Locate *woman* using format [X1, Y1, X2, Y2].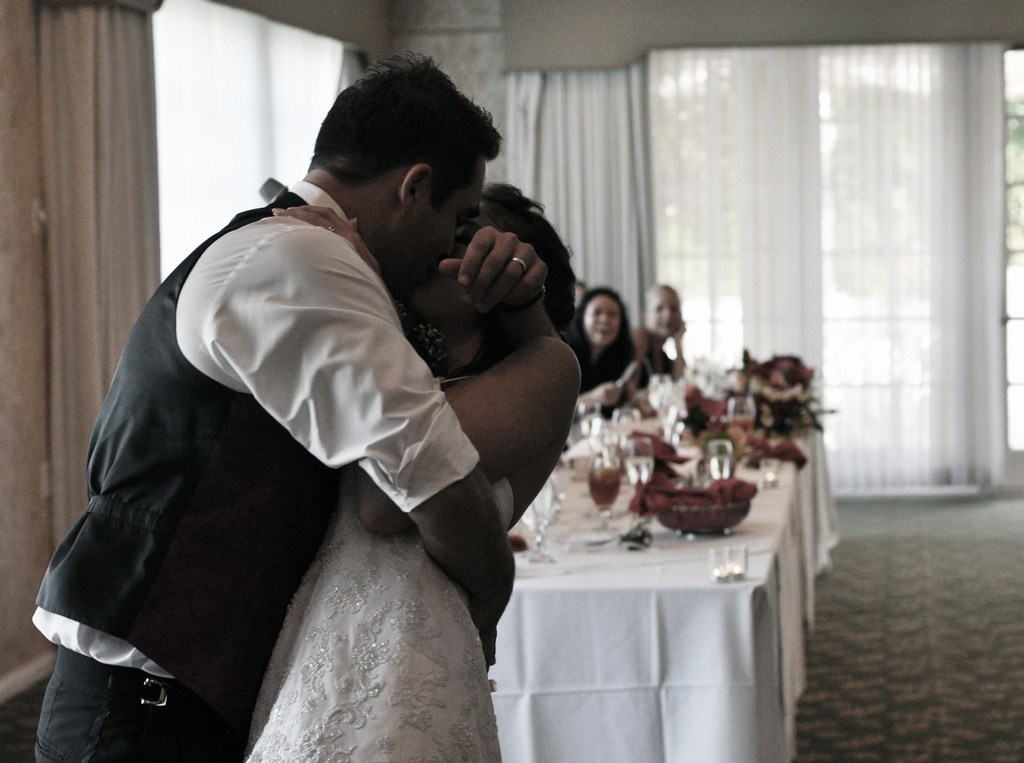
[246, 175, 577, 762].
